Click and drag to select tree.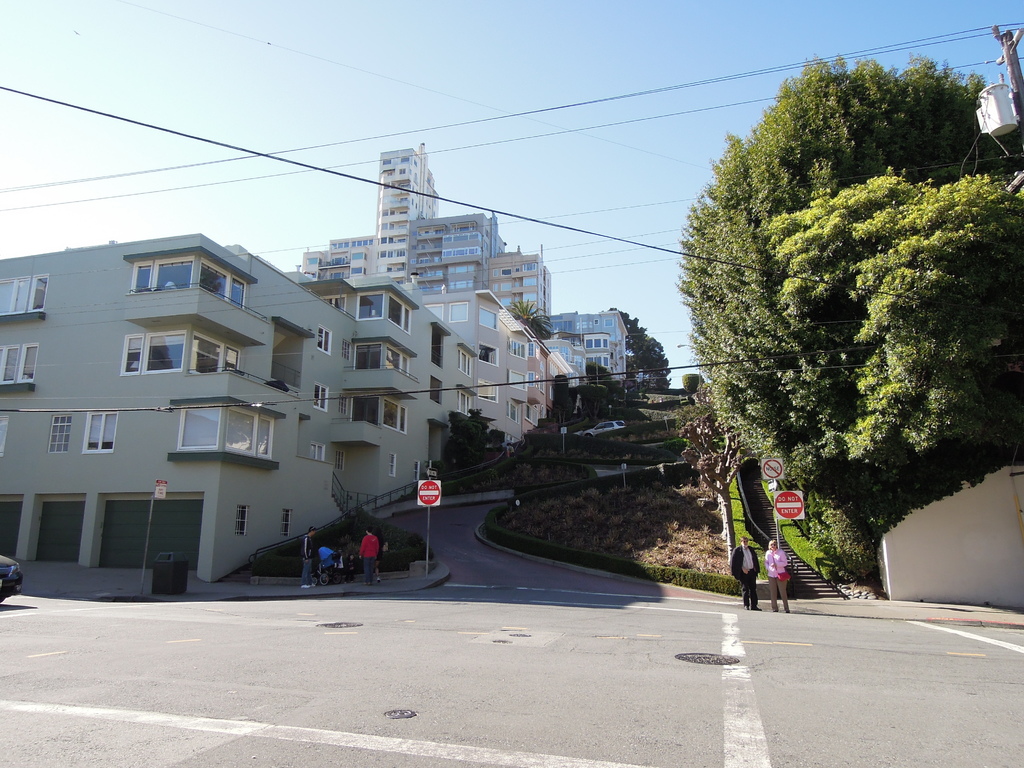
Selection: select_region(674, 56, 1023, 468).
